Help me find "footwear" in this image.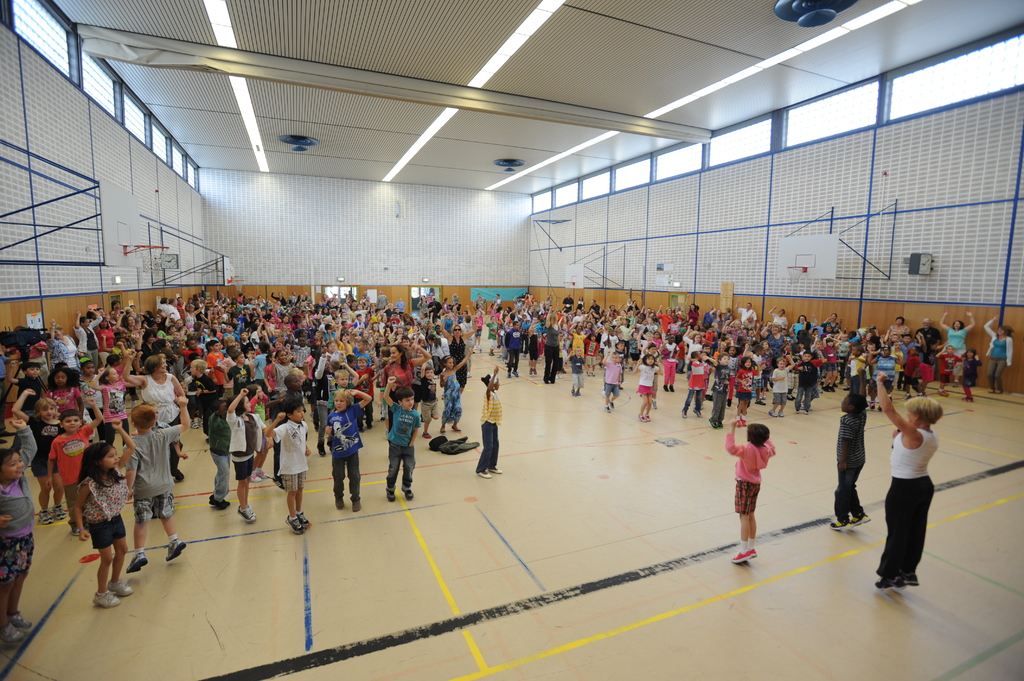
Found it: region(54, 506, 67, 520).
